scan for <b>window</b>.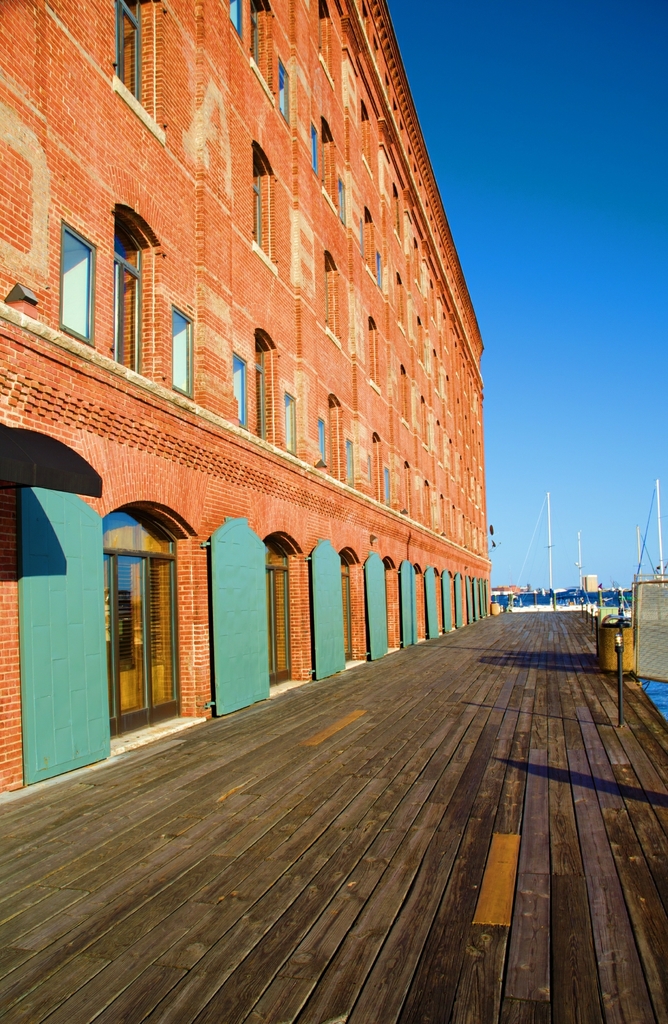
Scan result: (x1=251, y1=147, x2=277, y2=256).
